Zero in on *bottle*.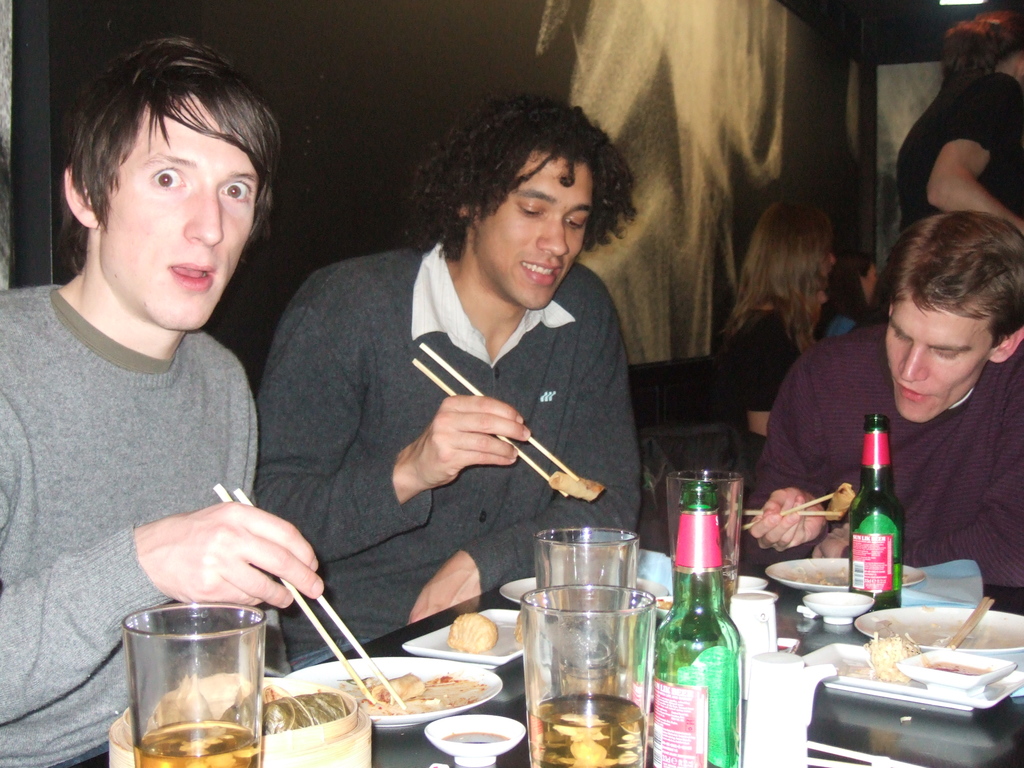
Zeroed in: <box>844,417,908,613</box>.
